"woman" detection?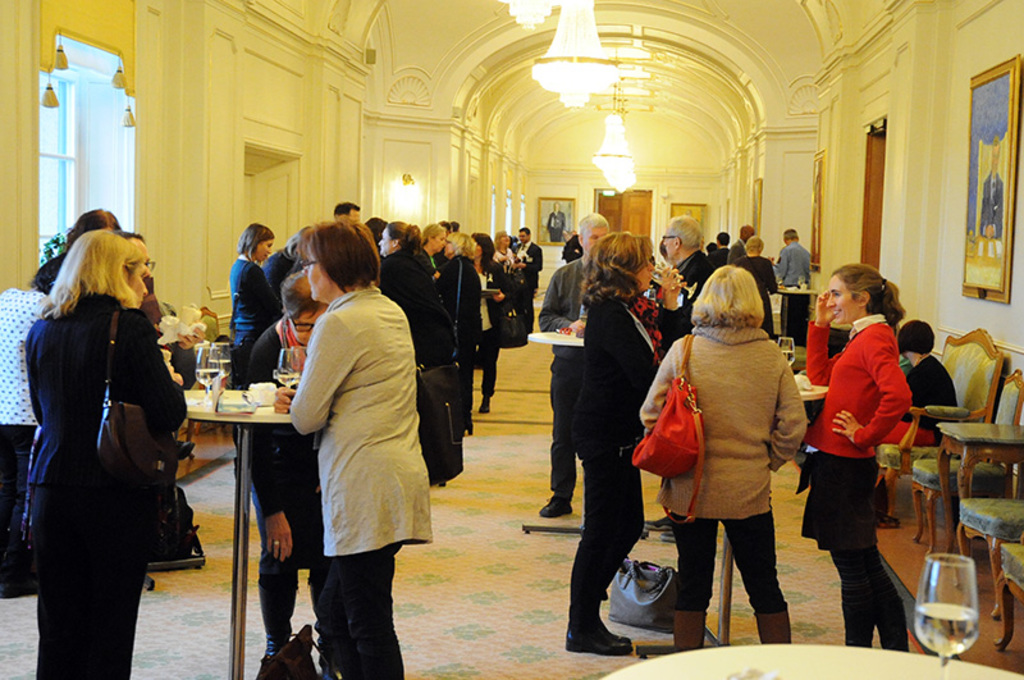
rect(274, 218, 435, 679)
